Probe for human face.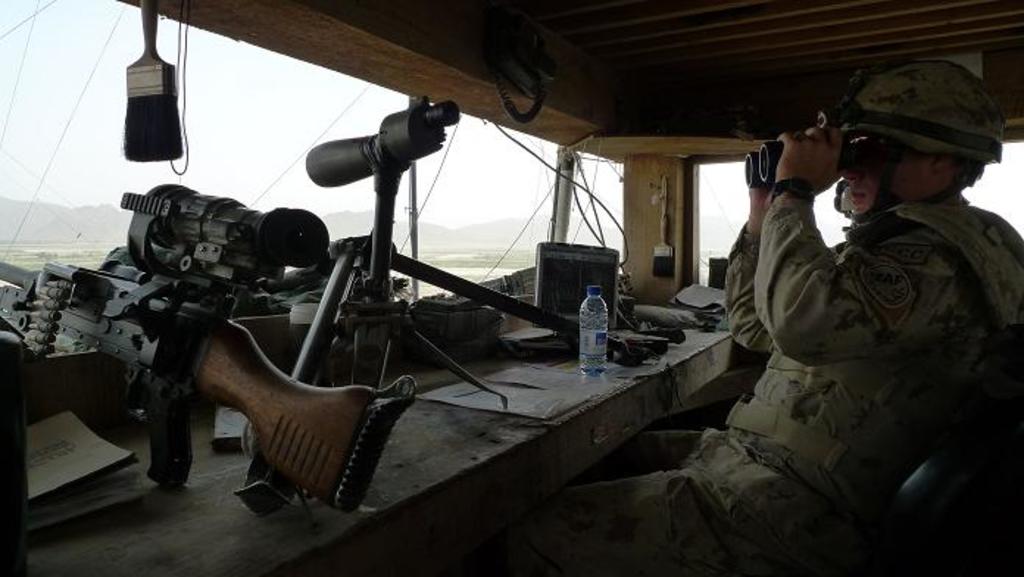
Probe result: <region>845, 141, 946, 215</region>.
